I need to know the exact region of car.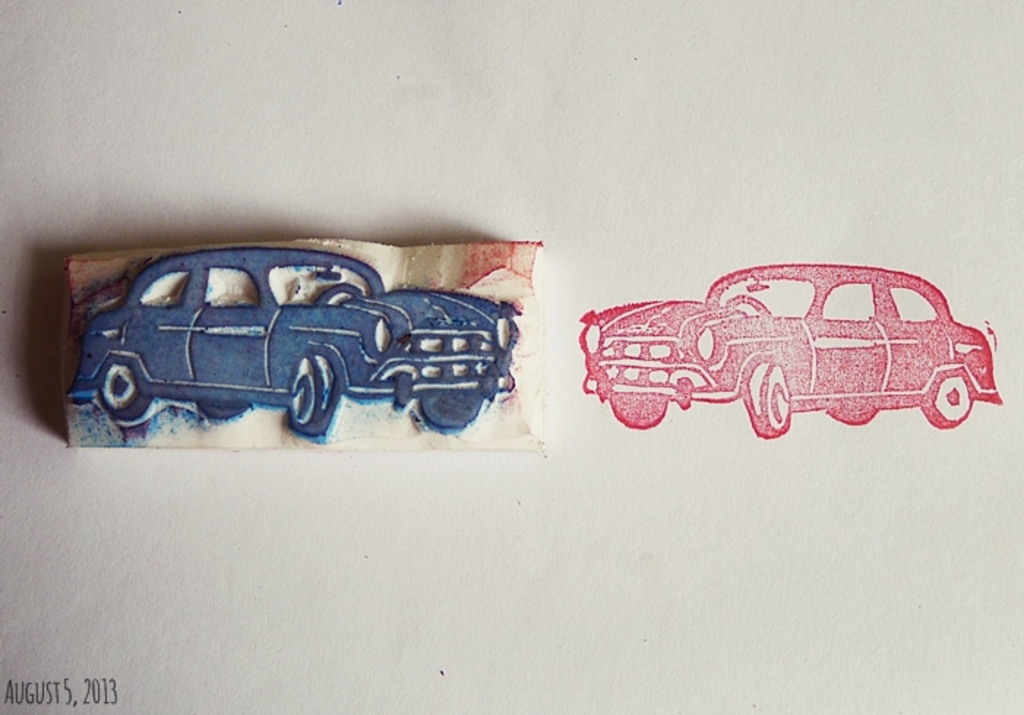
Region: Rect(578, 268, 1005, 440).
